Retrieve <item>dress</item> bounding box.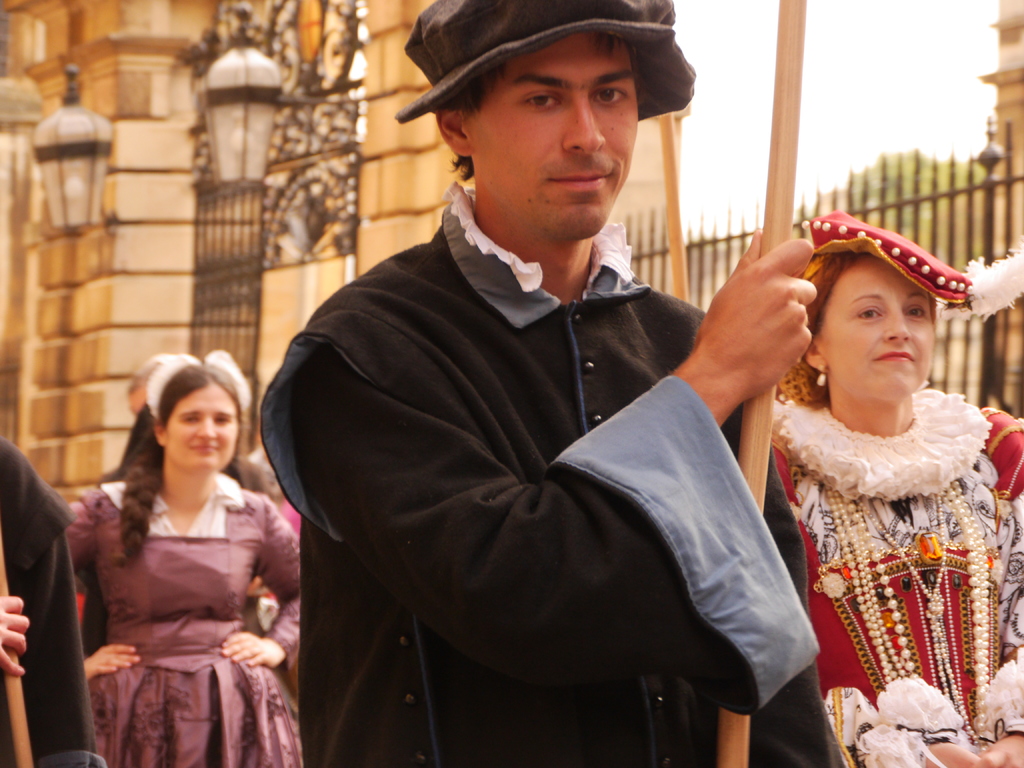
Bounding box: bbox(65, 468, 303, 767).
